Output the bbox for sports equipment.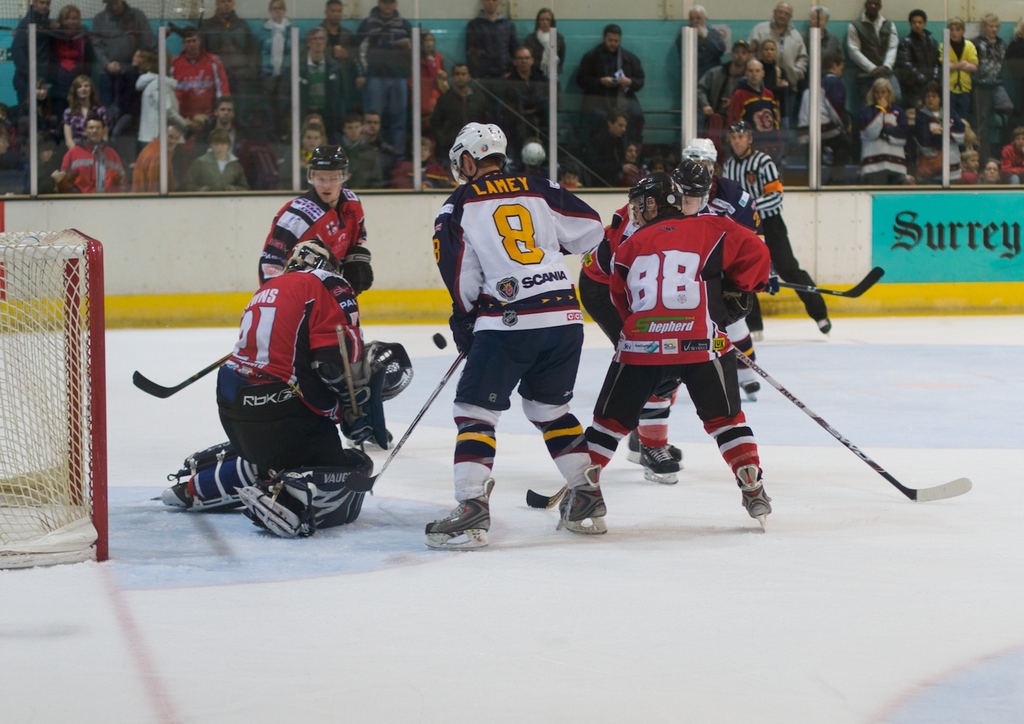
crop(433, 331, 447, 351).
